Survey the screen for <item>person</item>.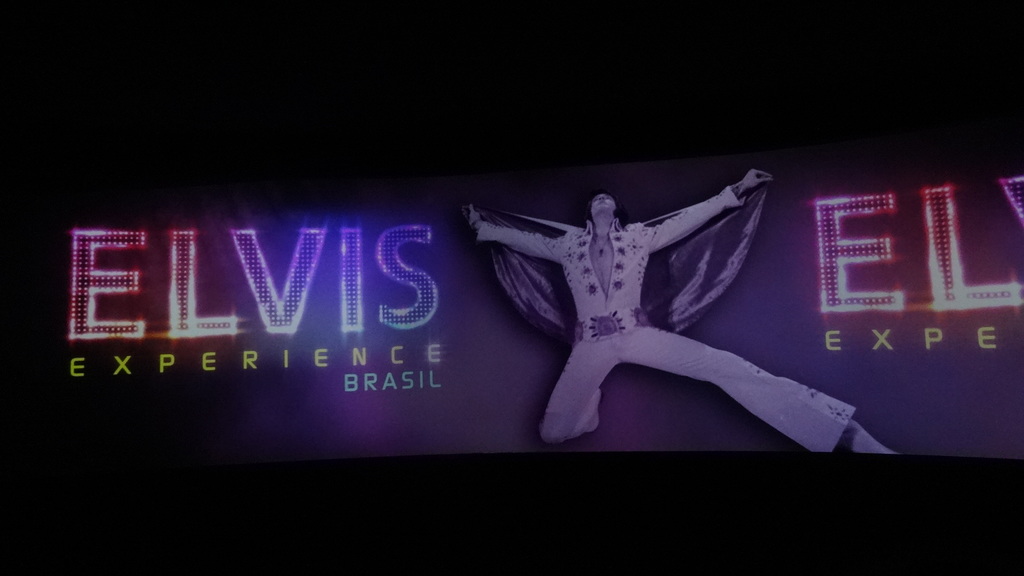
Survey found: l=434, t=136, r=868, b=449.
